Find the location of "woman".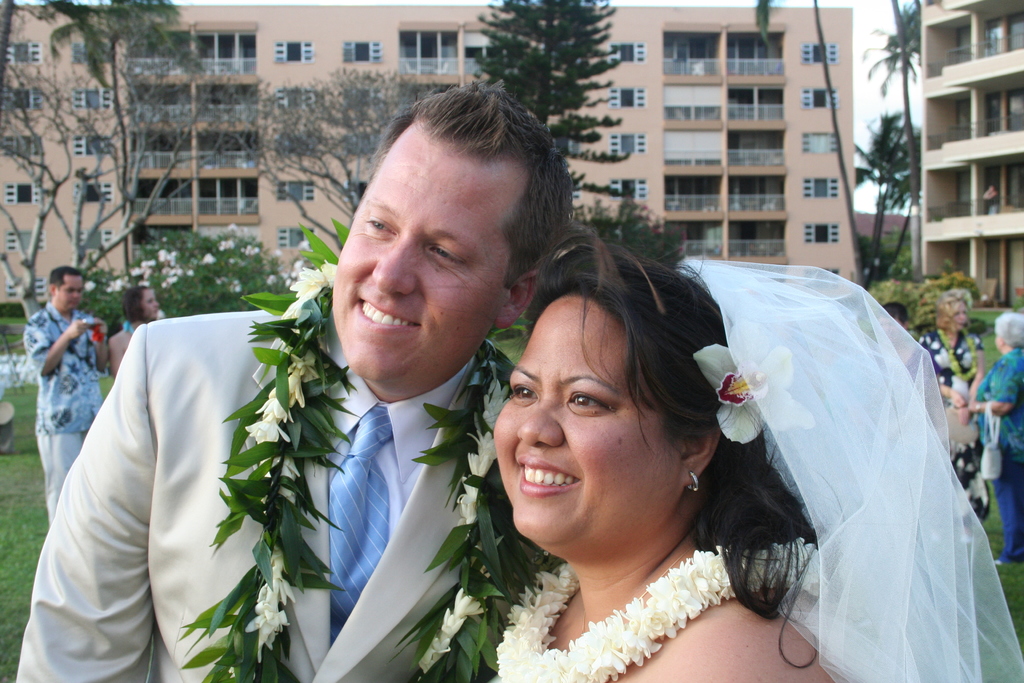
Location: 108/288/172/384.
